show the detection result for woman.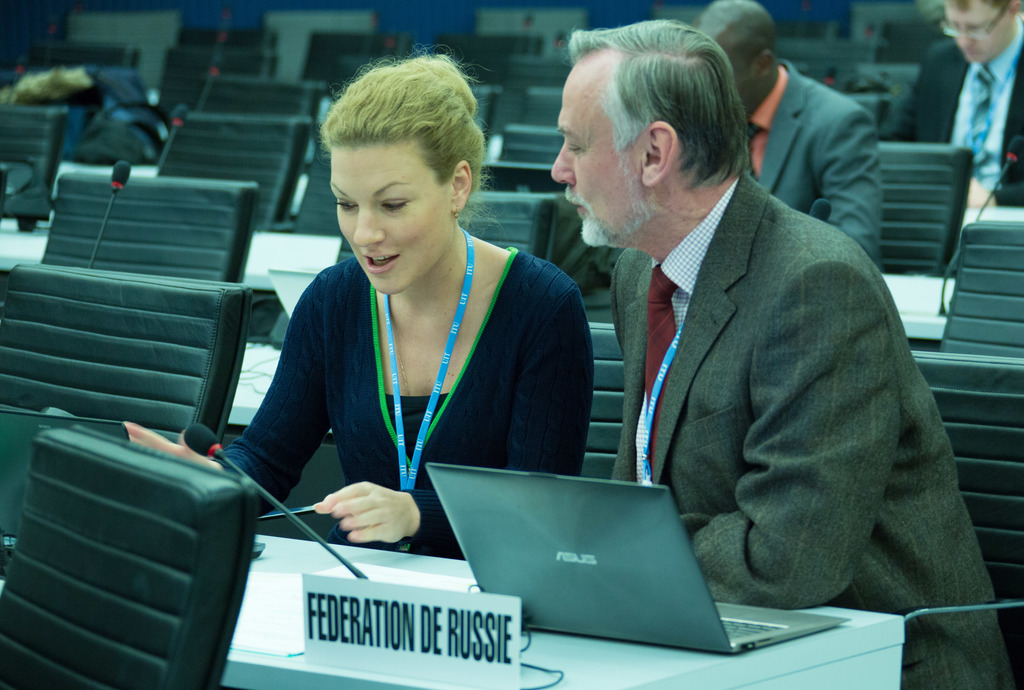
bbox(120, 40, 610, 591).
